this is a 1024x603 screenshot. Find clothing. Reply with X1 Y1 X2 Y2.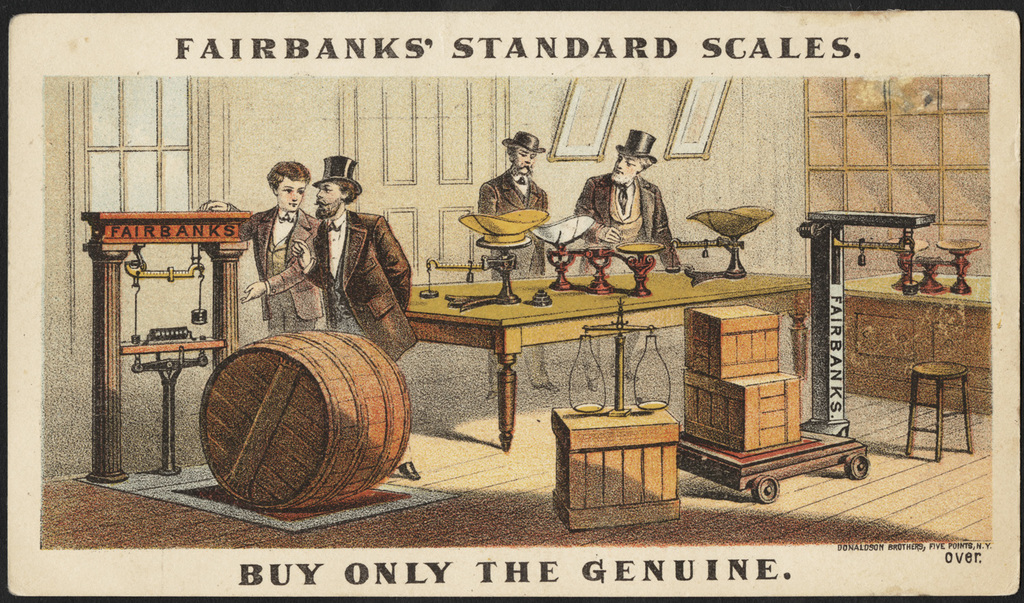
230 168 322 348.
